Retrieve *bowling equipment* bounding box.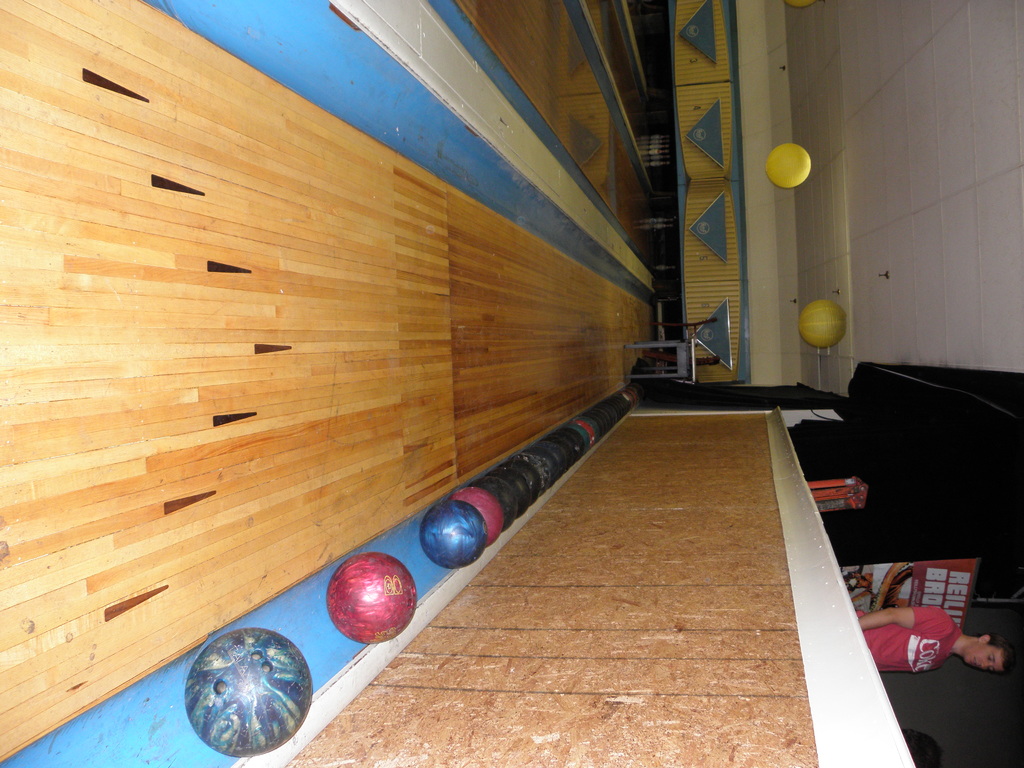
Bounding box: bbox(179, 620, 316, 756).
